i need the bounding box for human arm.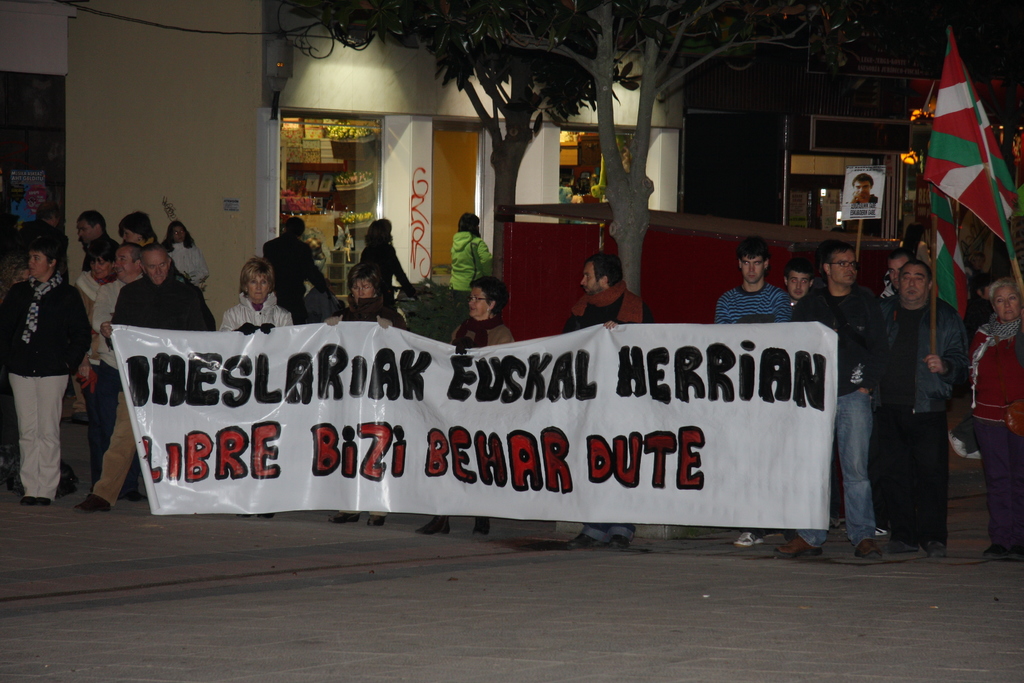
Here it is: left=452, top=320, right=465, bottom=350.
